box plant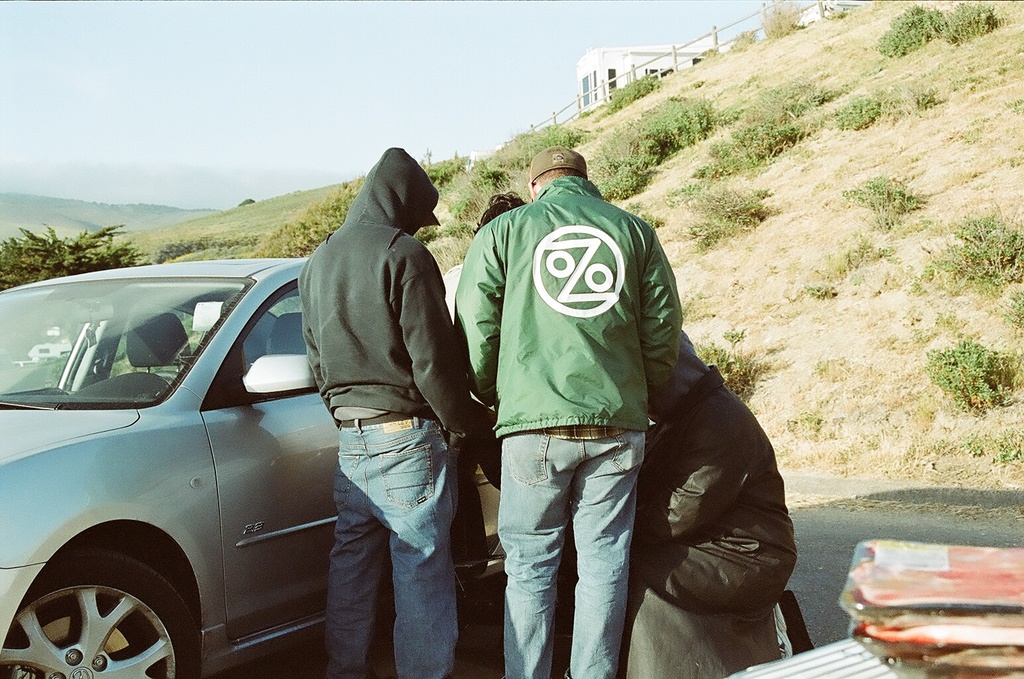
{"x1": 869, "y1": 0, "x2": 950, "y2": 56}
